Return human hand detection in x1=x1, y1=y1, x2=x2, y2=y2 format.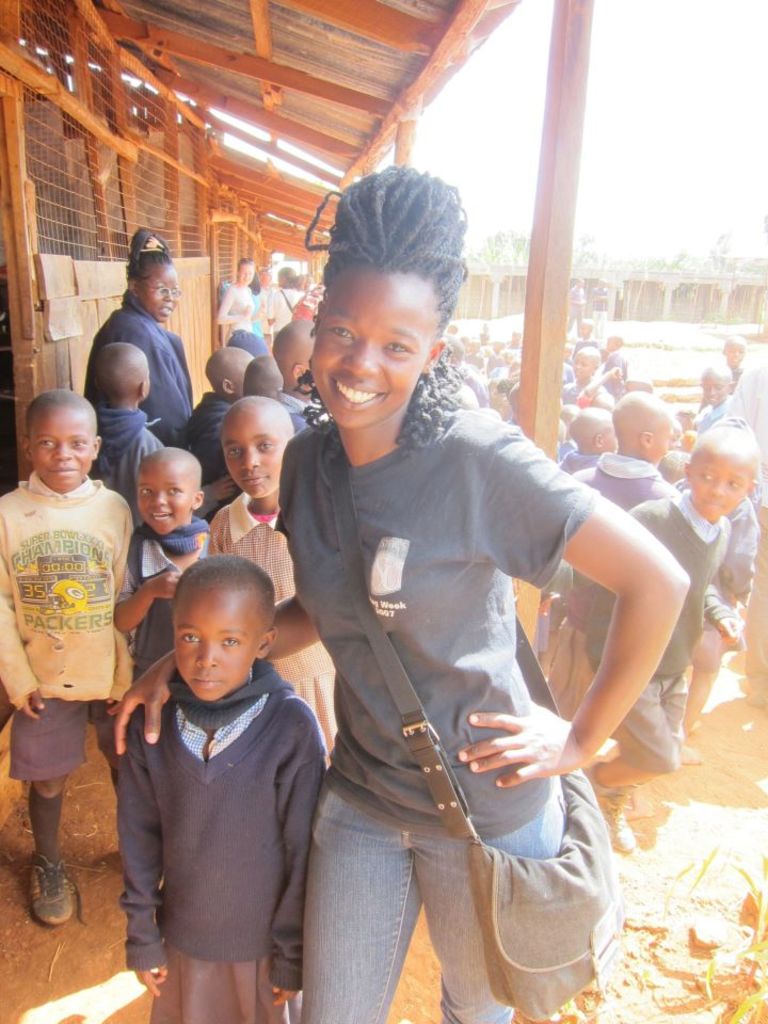
x1=271, y1=987, x2=300, y2=1013.
